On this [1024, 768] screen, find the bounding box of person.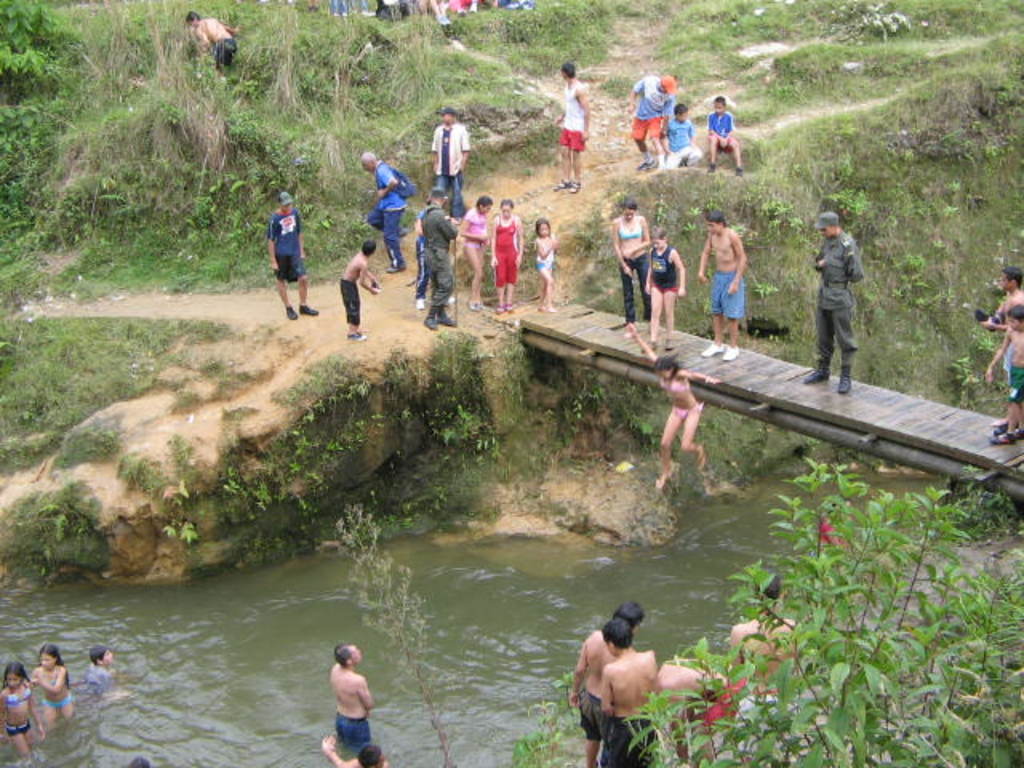
Bounding box: rect(184, 6, 238, 74).
